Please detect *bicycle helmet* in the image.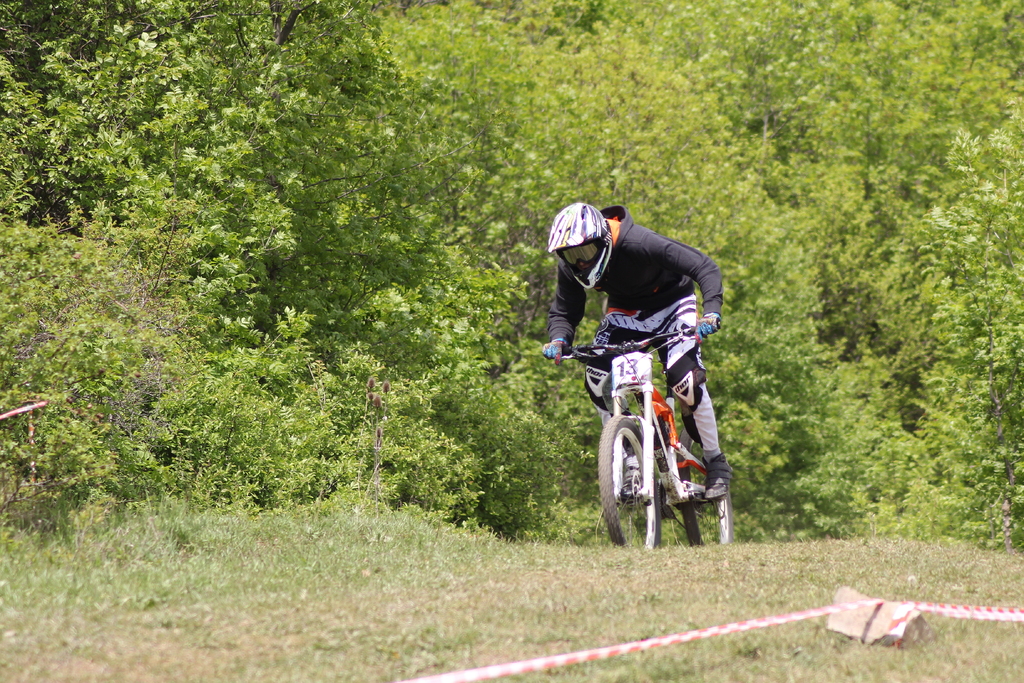
550, 195, 616, 286.
